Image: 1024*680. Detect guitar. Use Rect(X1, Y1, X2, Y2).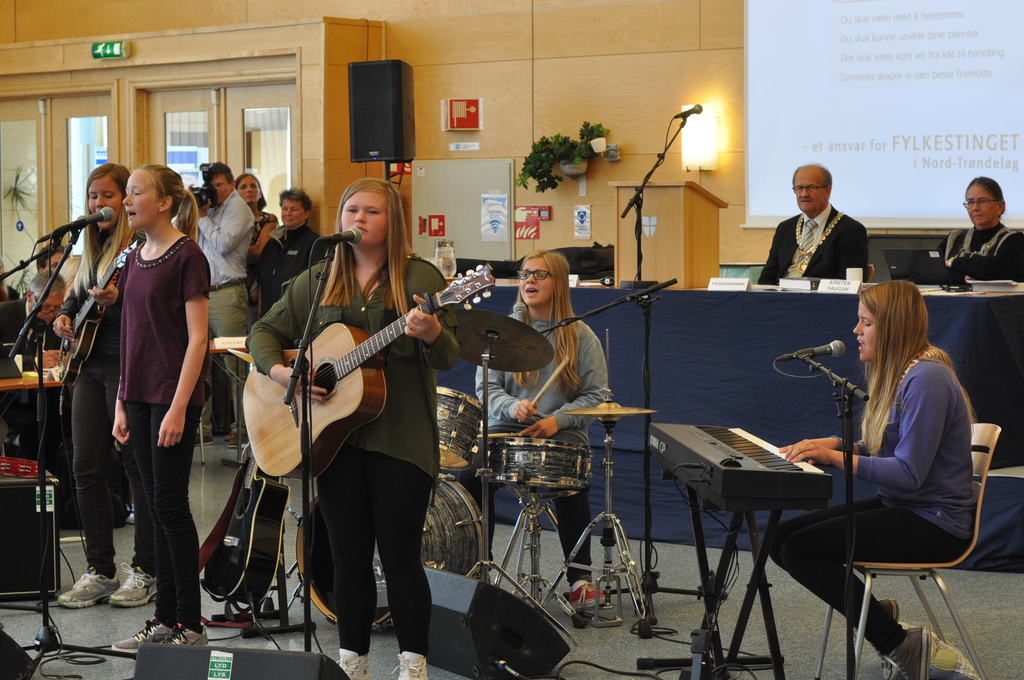
Rect(52, 236, 147, 388).
